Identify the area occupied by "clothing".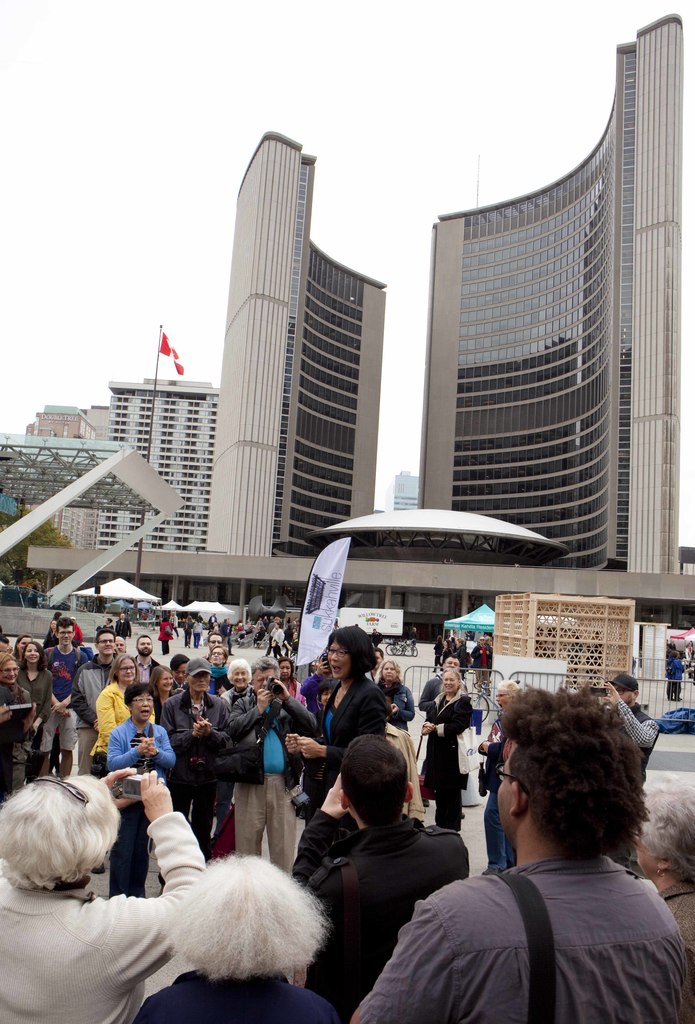
Area: <region>132, 655, 174, 710</region>.
